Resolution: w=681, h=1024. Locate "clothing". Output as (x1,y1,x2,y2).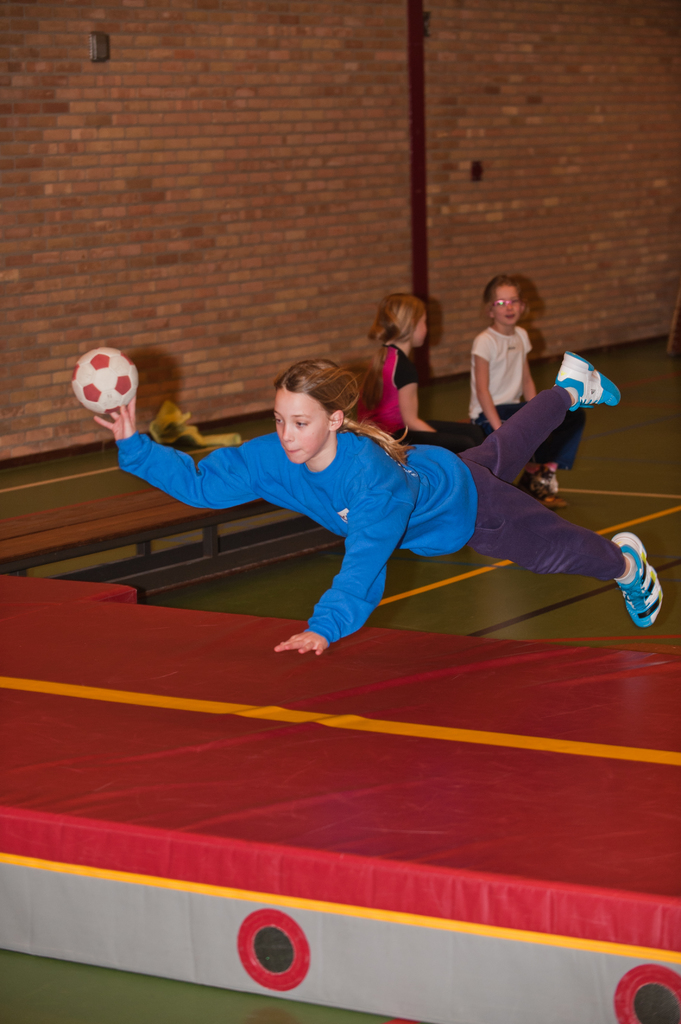
(124,386,529,629).
